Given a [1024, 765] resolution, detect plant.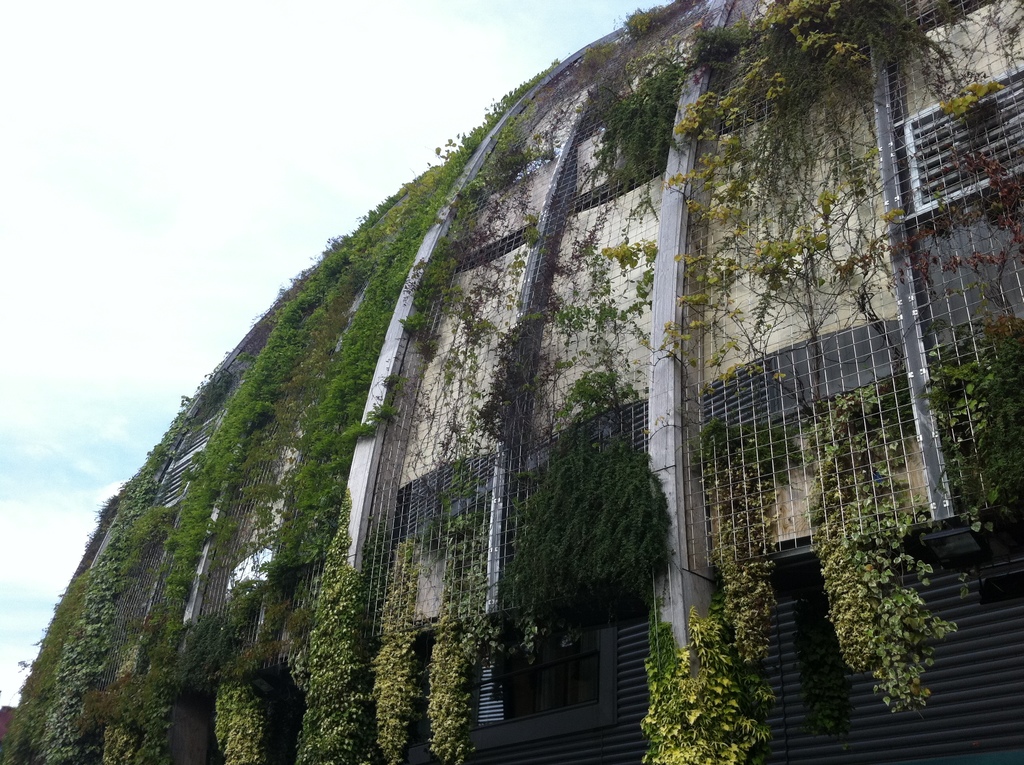
detection(424, 601, 506, 764).
